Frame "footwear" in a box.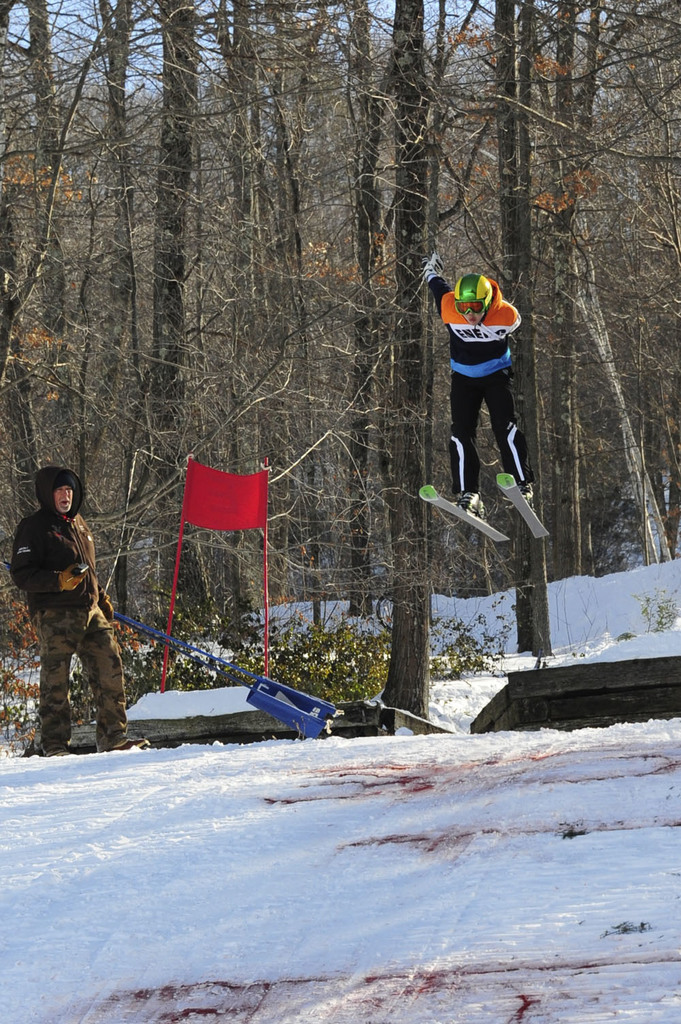
[x1=449, y1=493, x2=488, y2=521].
